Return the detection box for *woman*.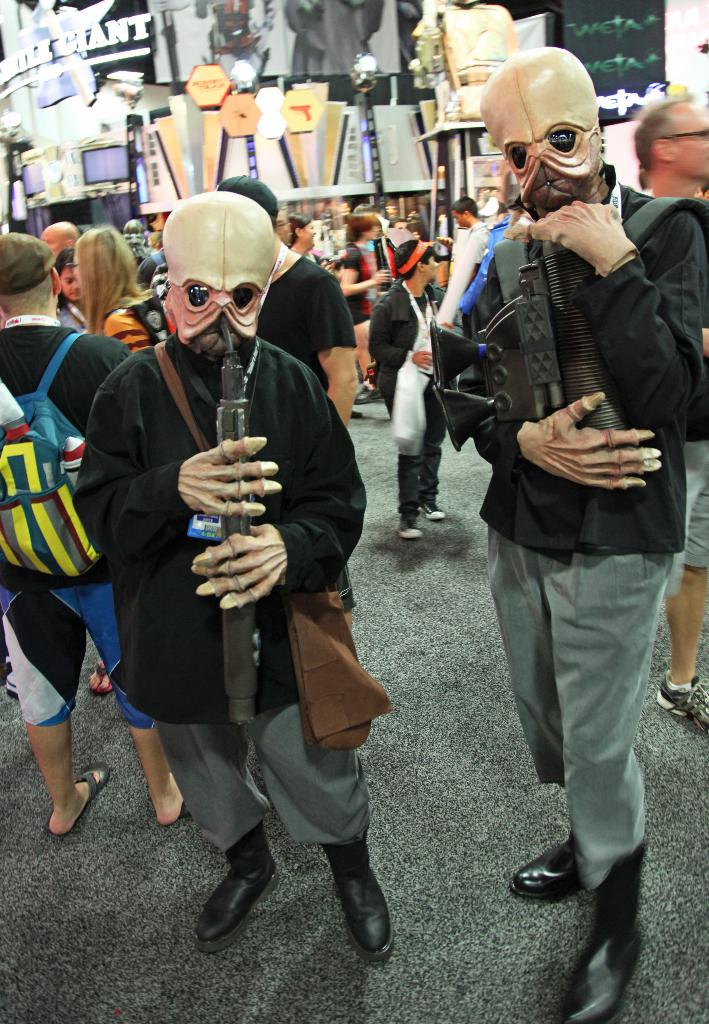
box=[70, 227, 149, 344].
